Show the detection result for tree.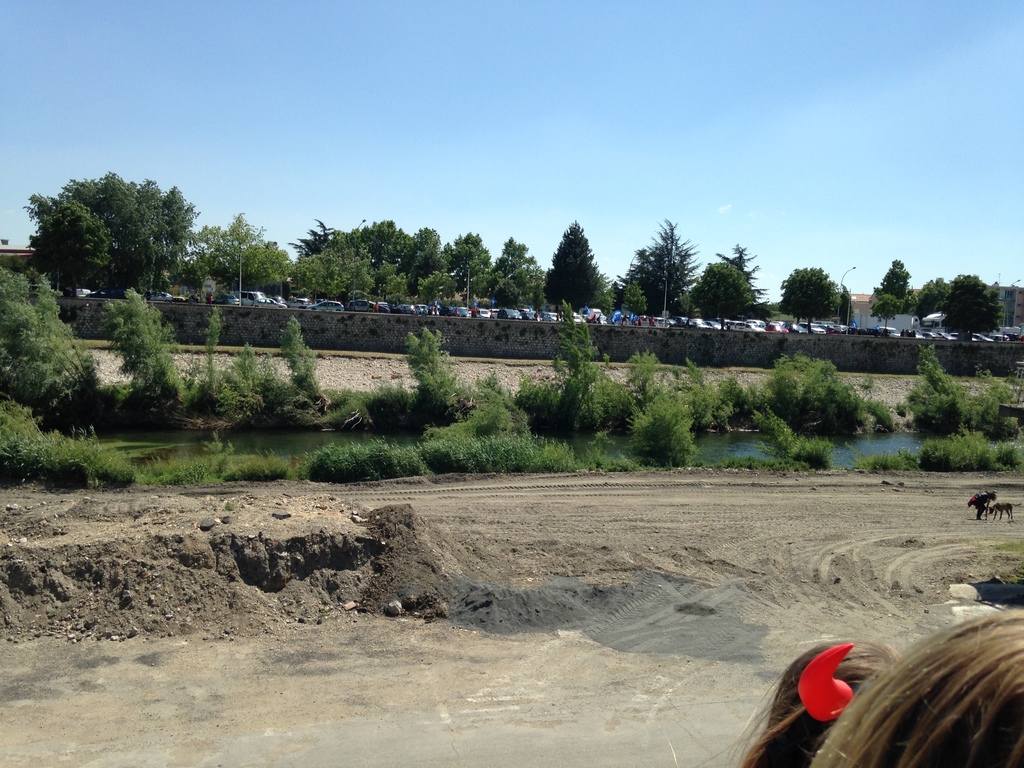
Rect(909, 278, 953, 330).
